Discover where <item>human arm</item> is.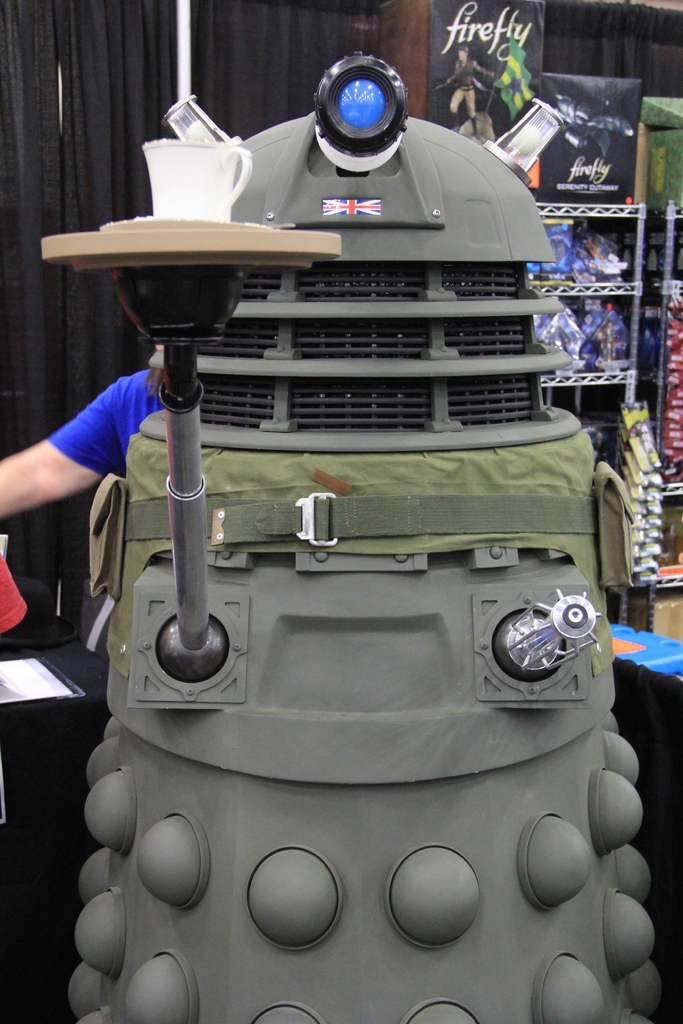
Discovered at detection(7, 376, 156, 540).
